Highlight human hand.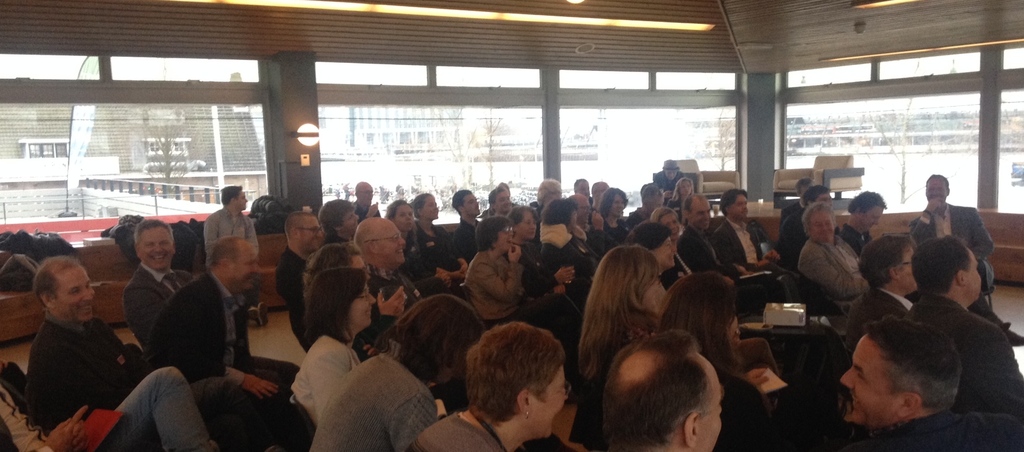
Highlighted region: Rect(452, 271, 464, 282).
